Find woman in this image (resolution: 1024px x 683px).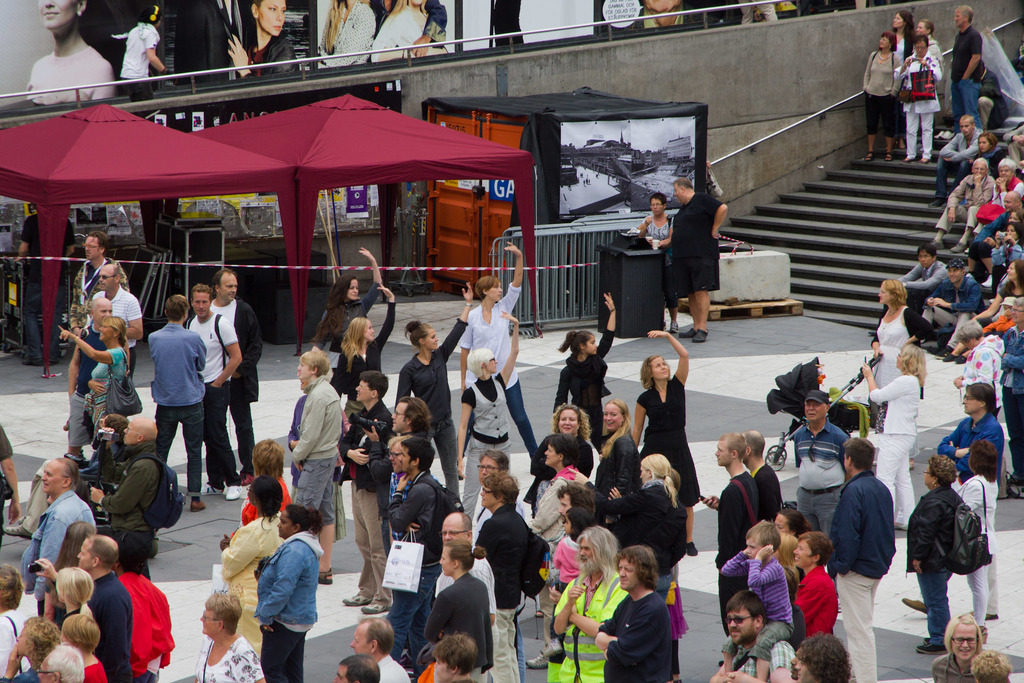
[left=637, top=192, right=680, bottom=333].
